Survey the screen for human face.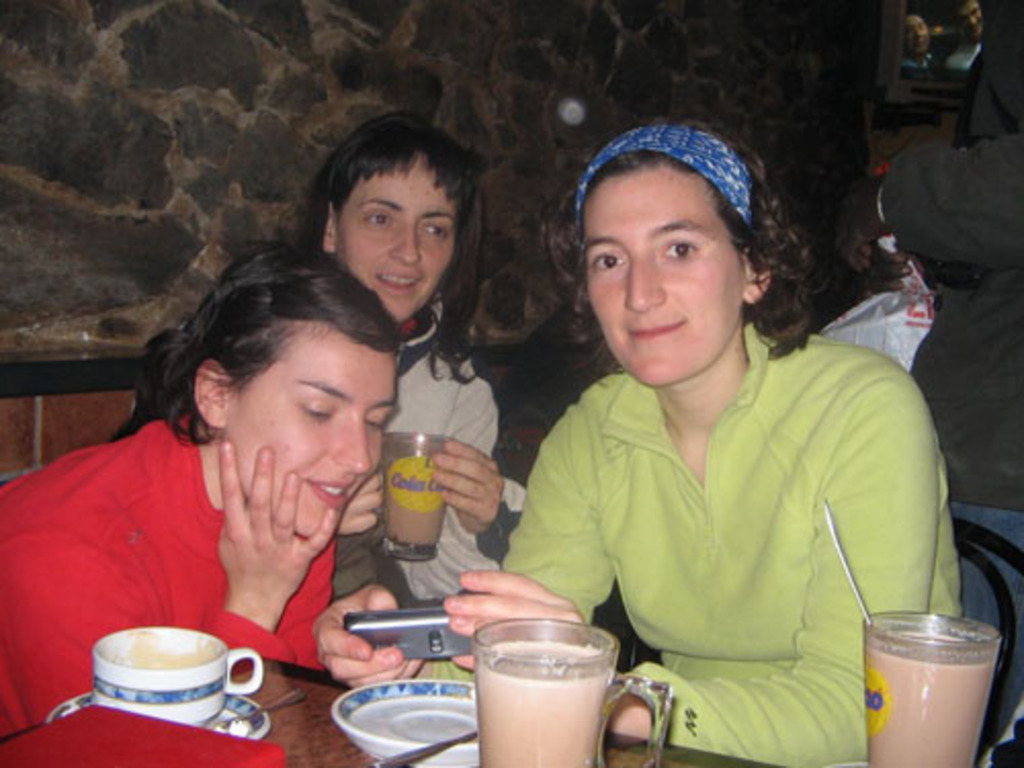
Survey found: <bbox>336, 172, 455, 322</bbox>.
